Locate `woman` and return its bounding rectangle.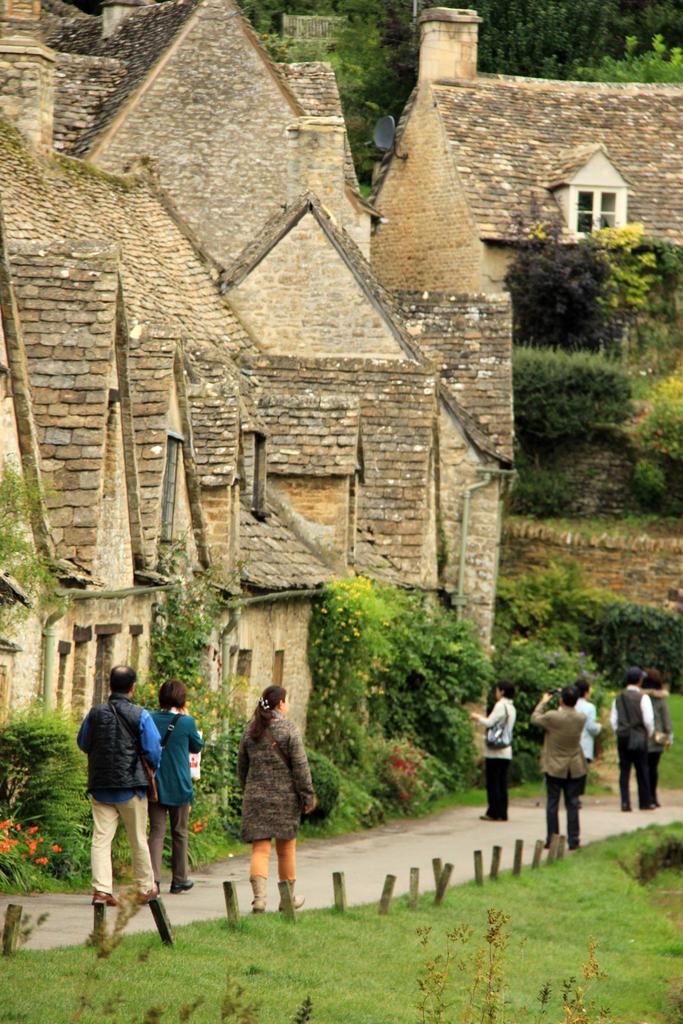
box(470, 683, 520, 824).
